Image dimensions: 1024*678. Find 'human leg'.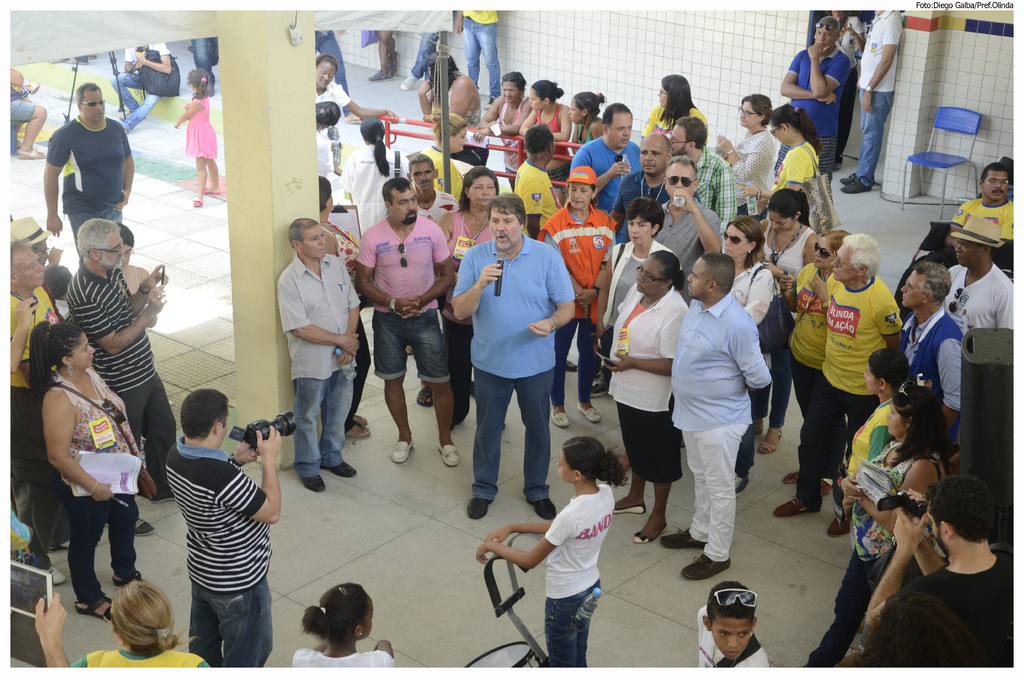
[759,350,792,455].
